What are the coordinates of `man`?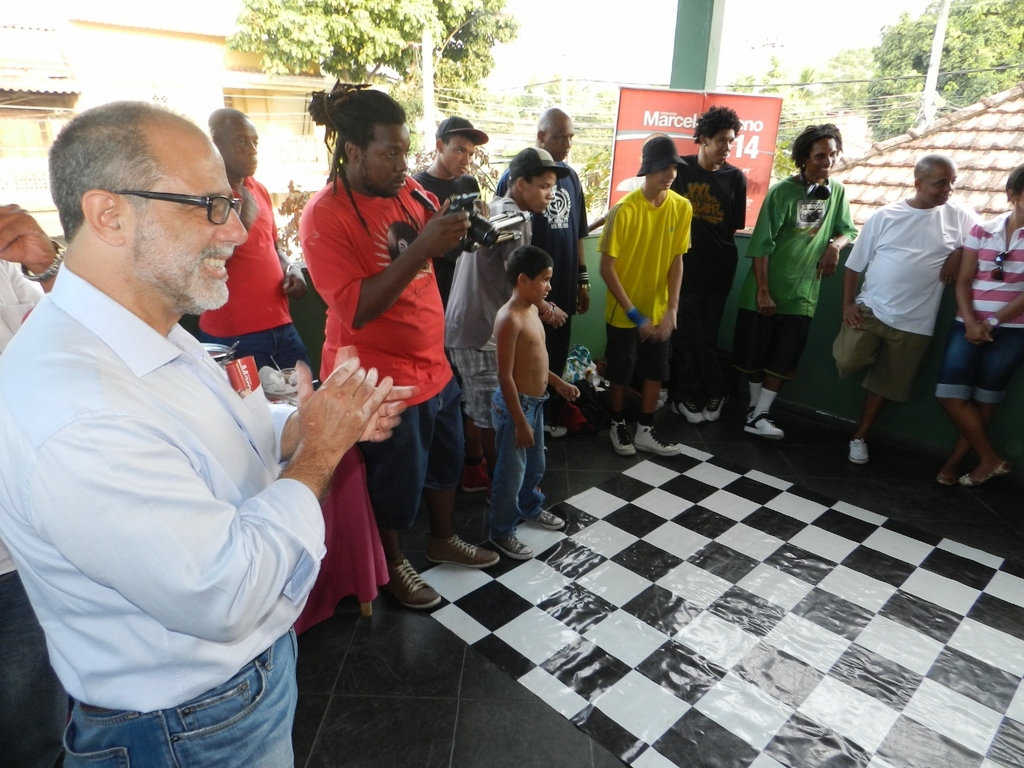
x1=4, y1=74, x2=358, y2=767.
